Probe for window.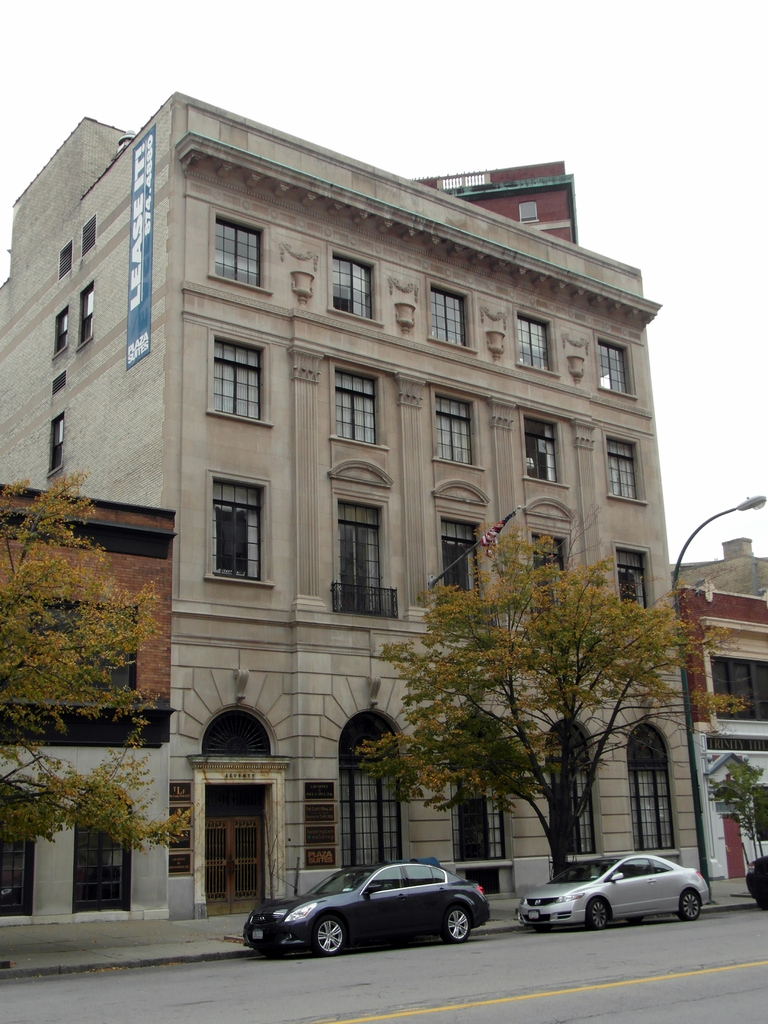
Probe result: (716, 657, 764, 723).
